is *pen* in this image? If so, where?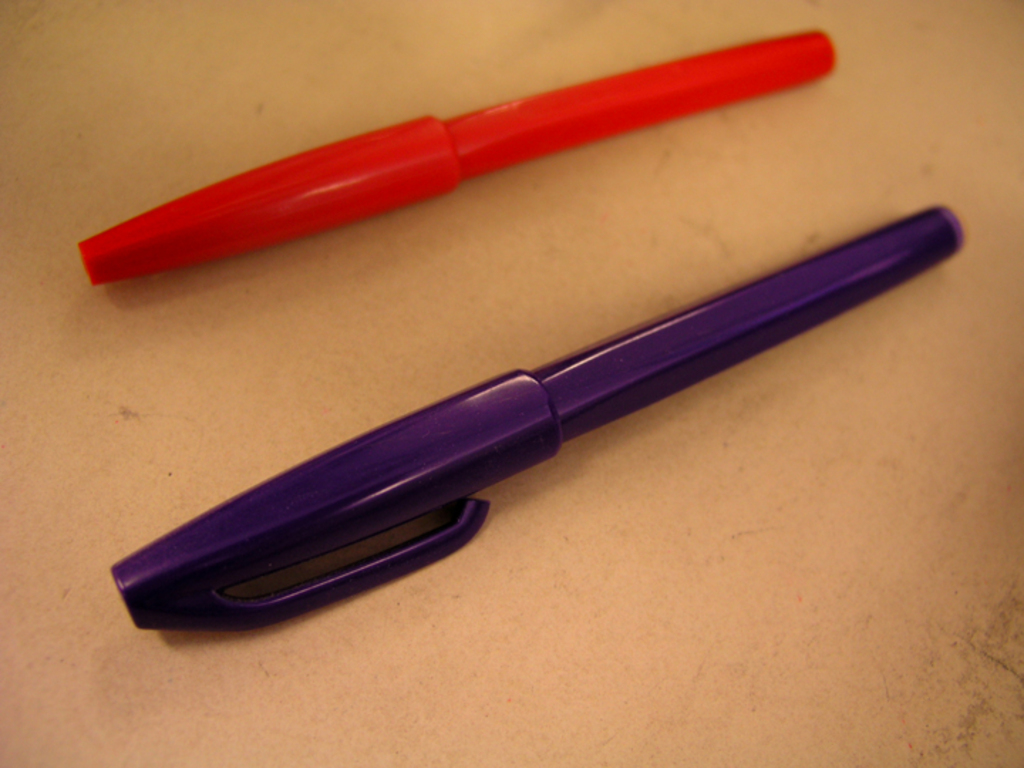
Yes, at box=[77, 27, 838, 292].
